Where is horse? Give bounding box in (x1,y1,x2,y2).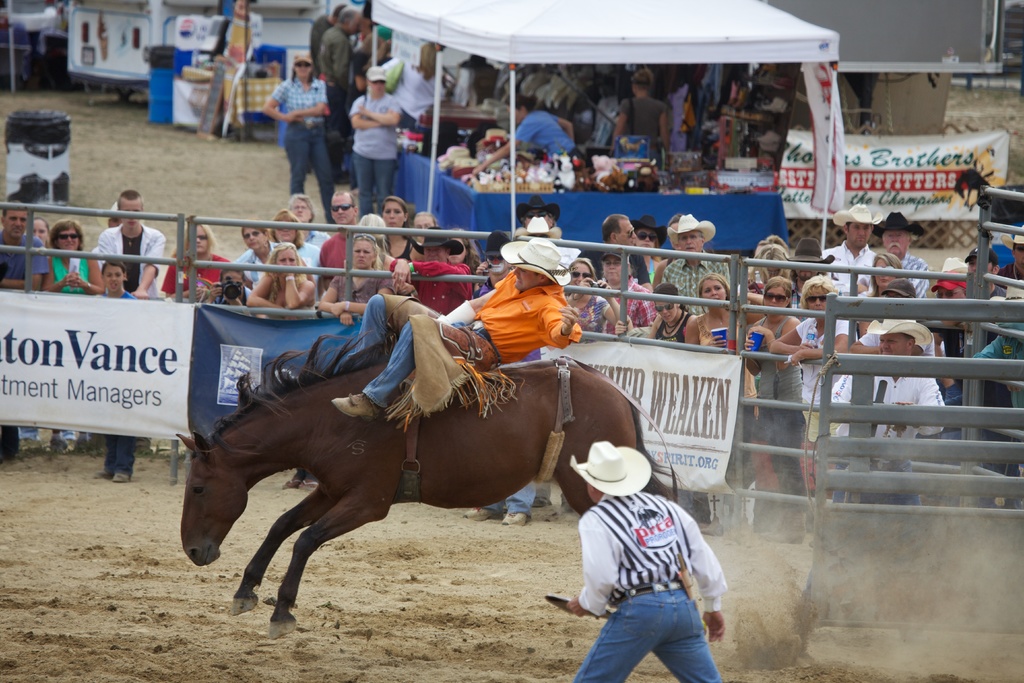
(165,306,652,640).
